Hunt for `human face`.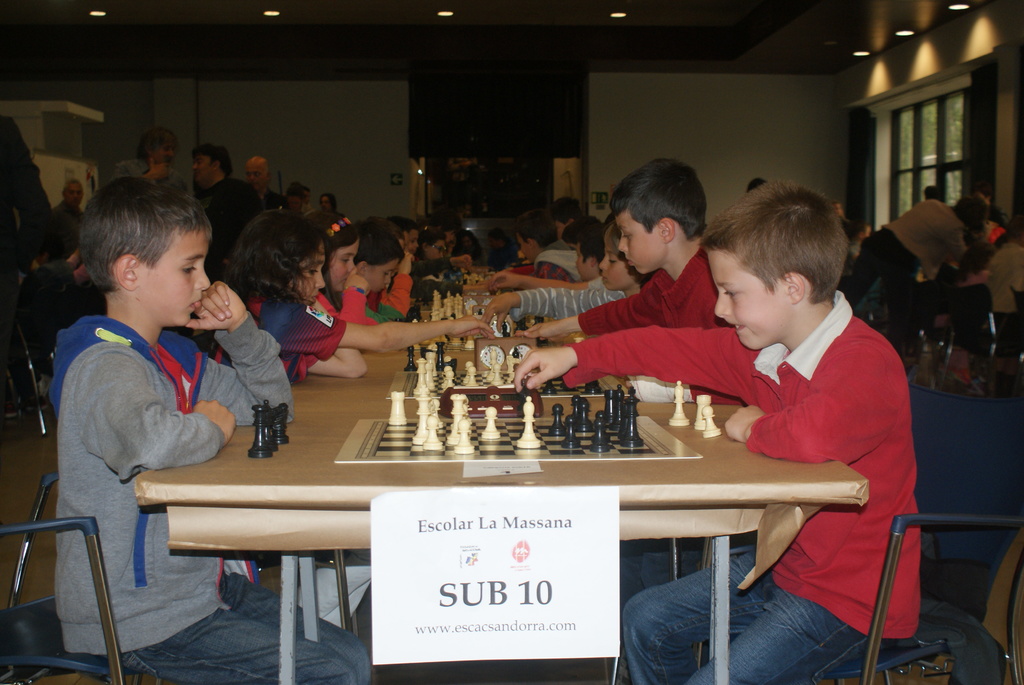
Hunted down at x1=618 y1=210 x2=669 y2=275.
